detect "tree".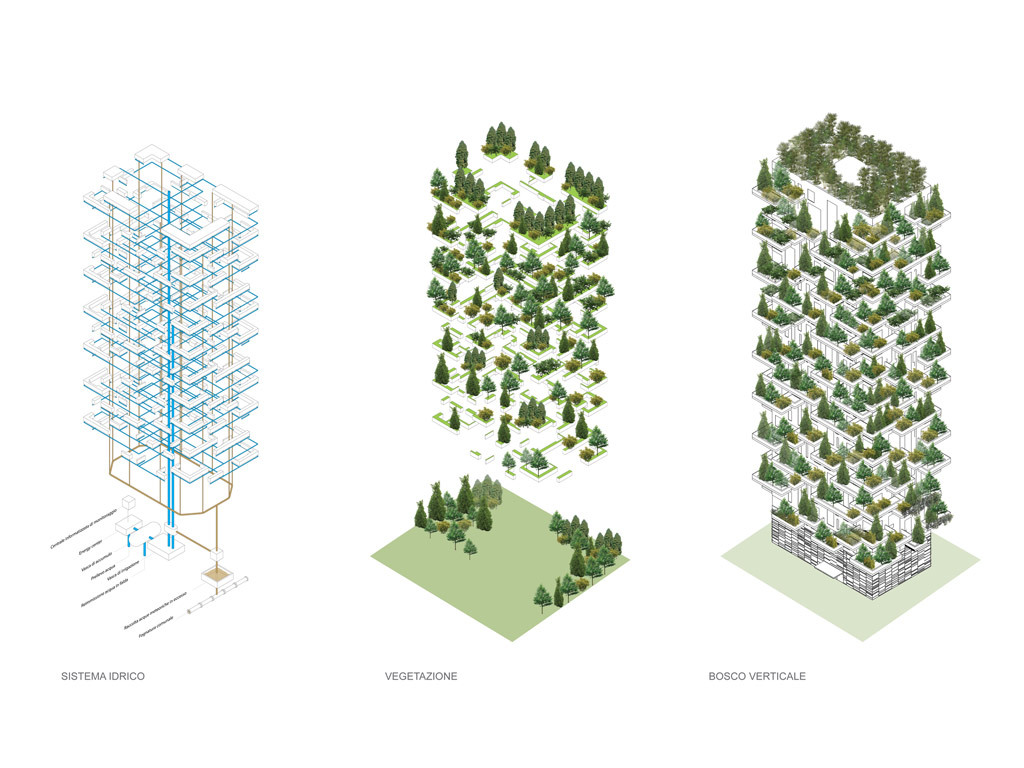
Detected at box(901, 303, 940, 377).
